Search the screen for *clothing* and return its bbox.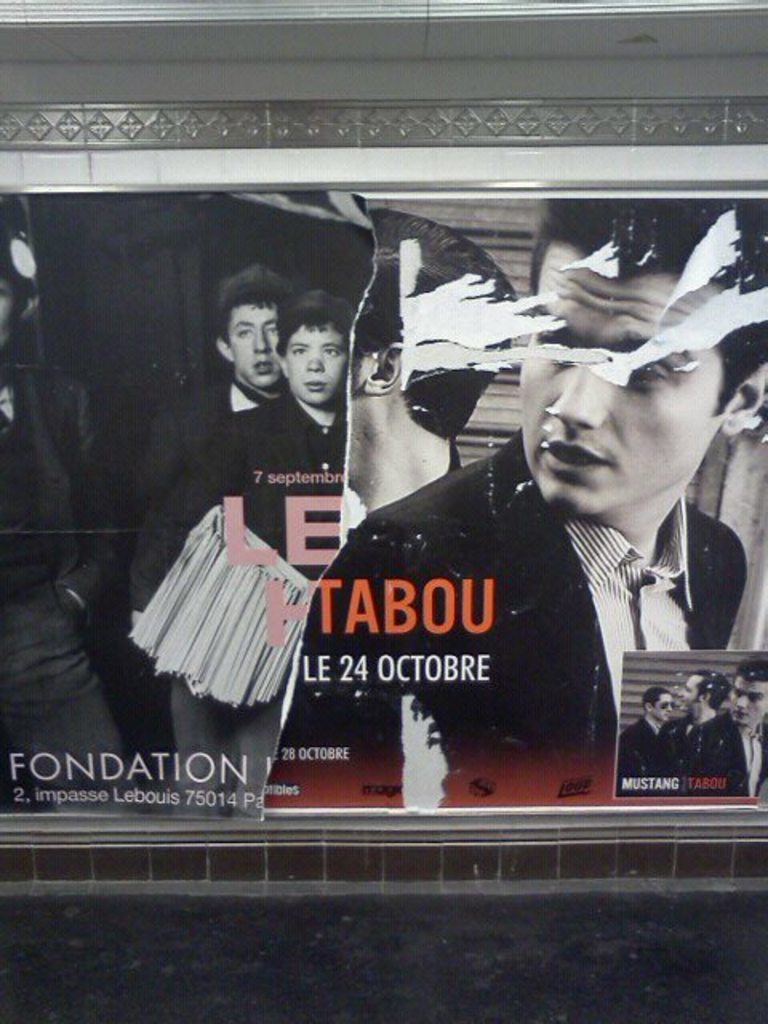
Found: bbox(614, 717, 675, 795).
